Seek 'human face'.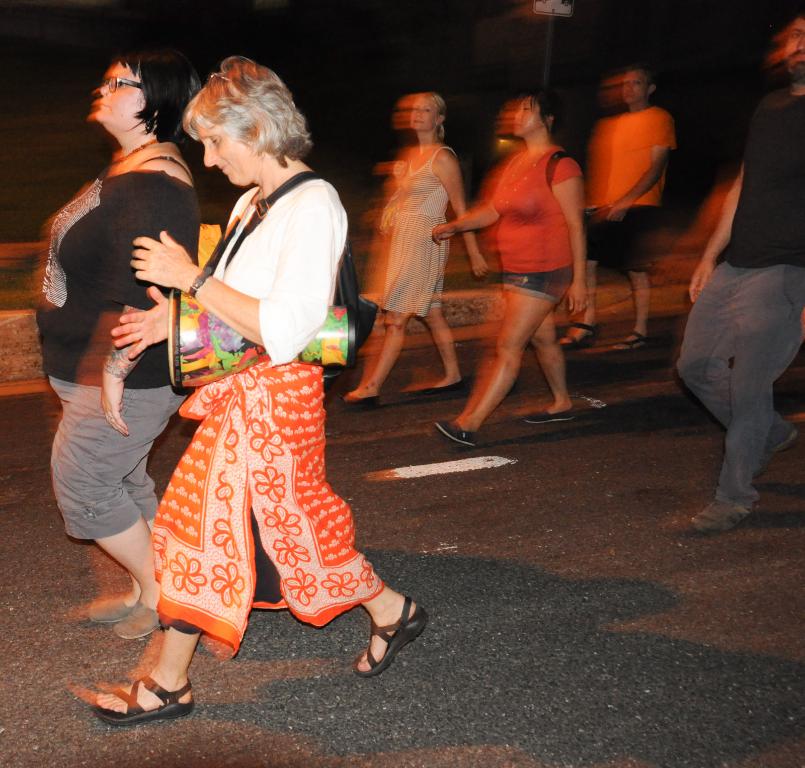
locate(785, 14, 804, 63).
